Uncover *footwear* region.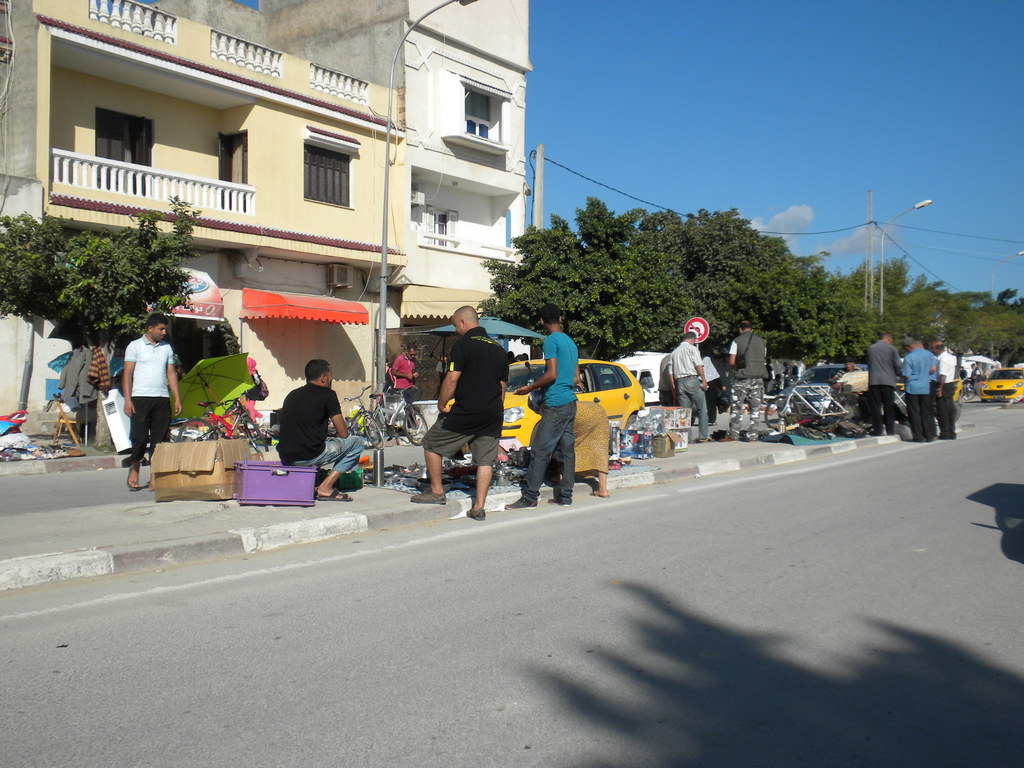
Uncovered: {"left": 508, "top": 495, "right": 538, "bottom": 510}.
